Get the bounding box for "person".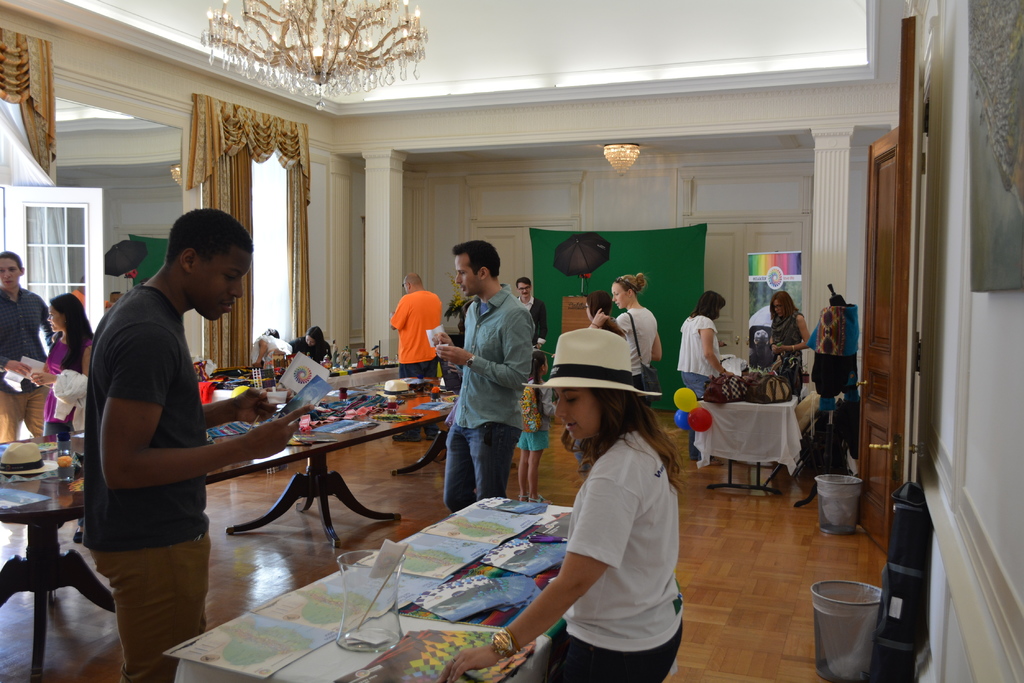
box(614, 274, 660, 412).
